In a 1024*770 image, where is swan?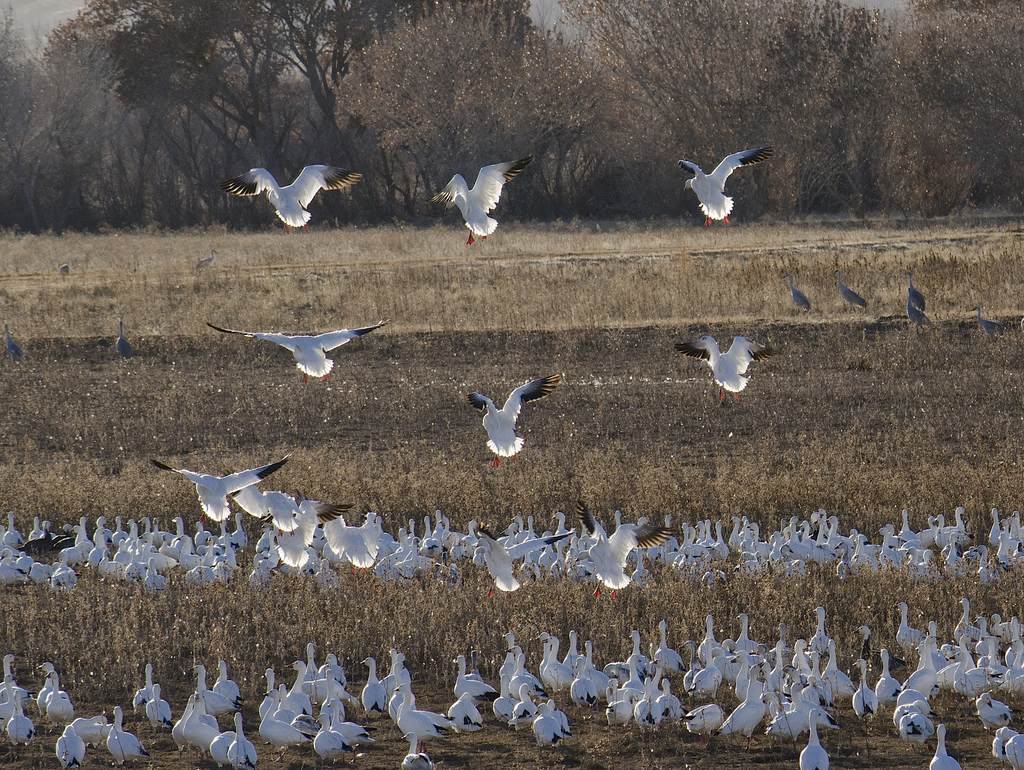
detection(319, 654, 344, 690).
